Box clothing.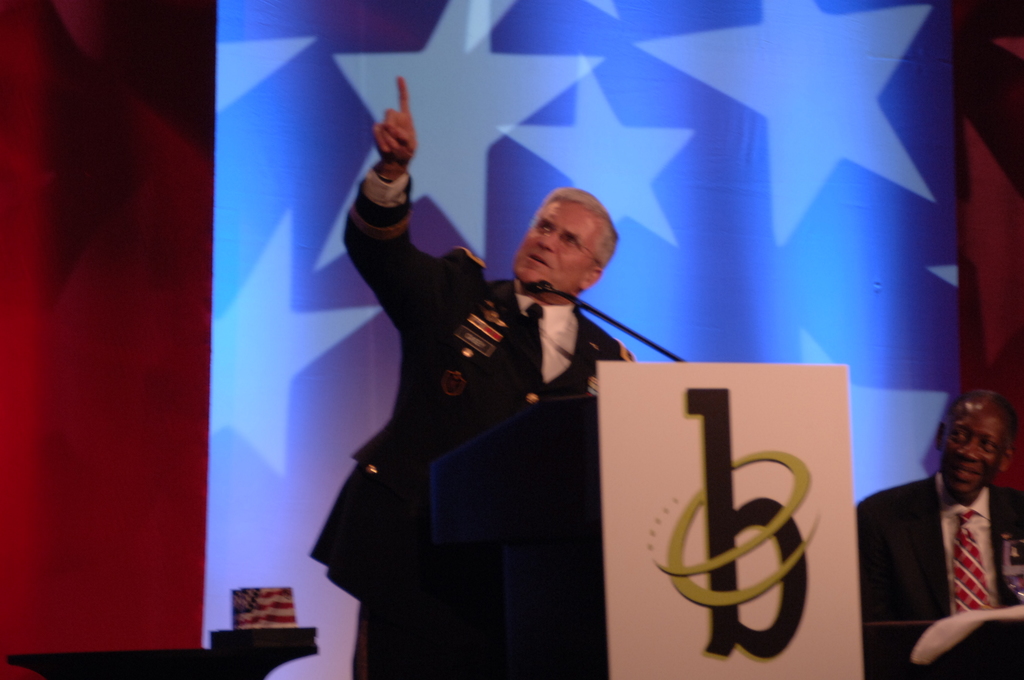
bbox=(856, 470, 1023, 679).
